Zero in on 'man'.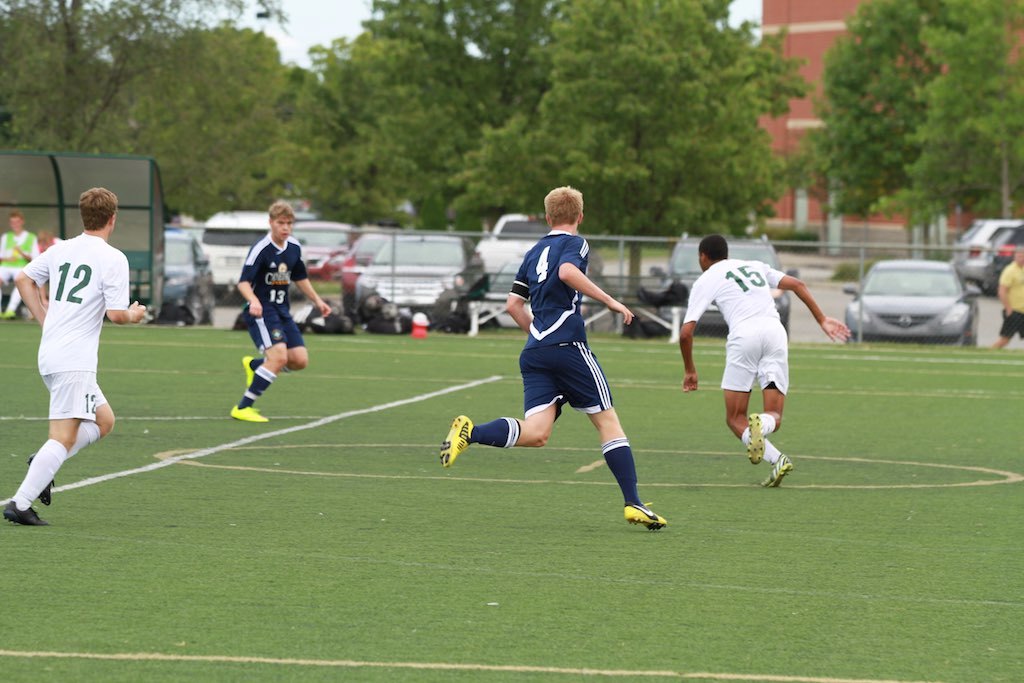
Zeroed in: (x1=13, y1=170, x2=130, y2=538).
